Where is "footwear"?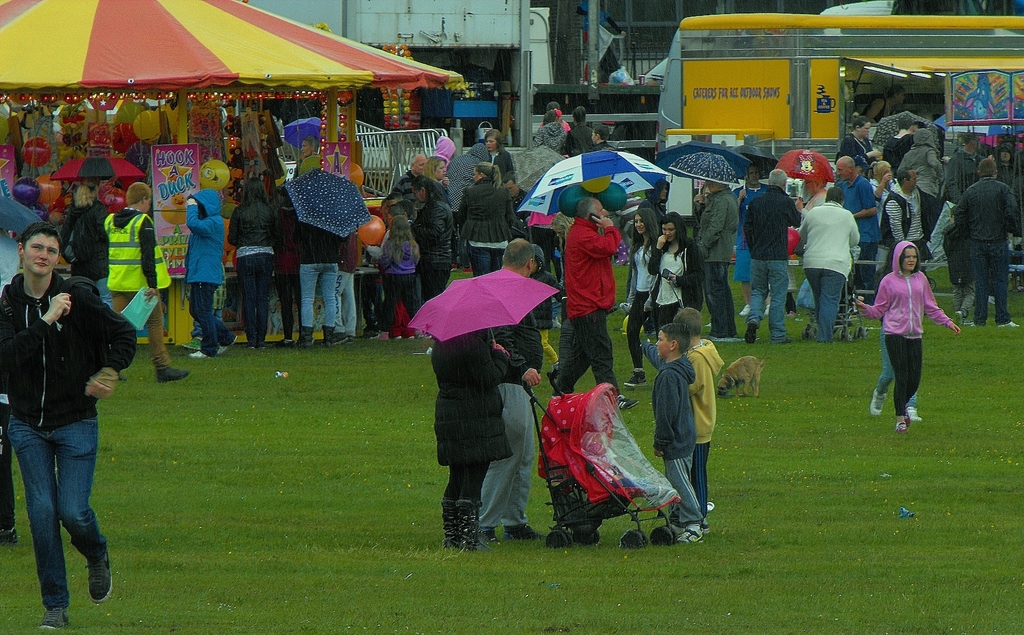
rect(5, 529, 17, 542).
